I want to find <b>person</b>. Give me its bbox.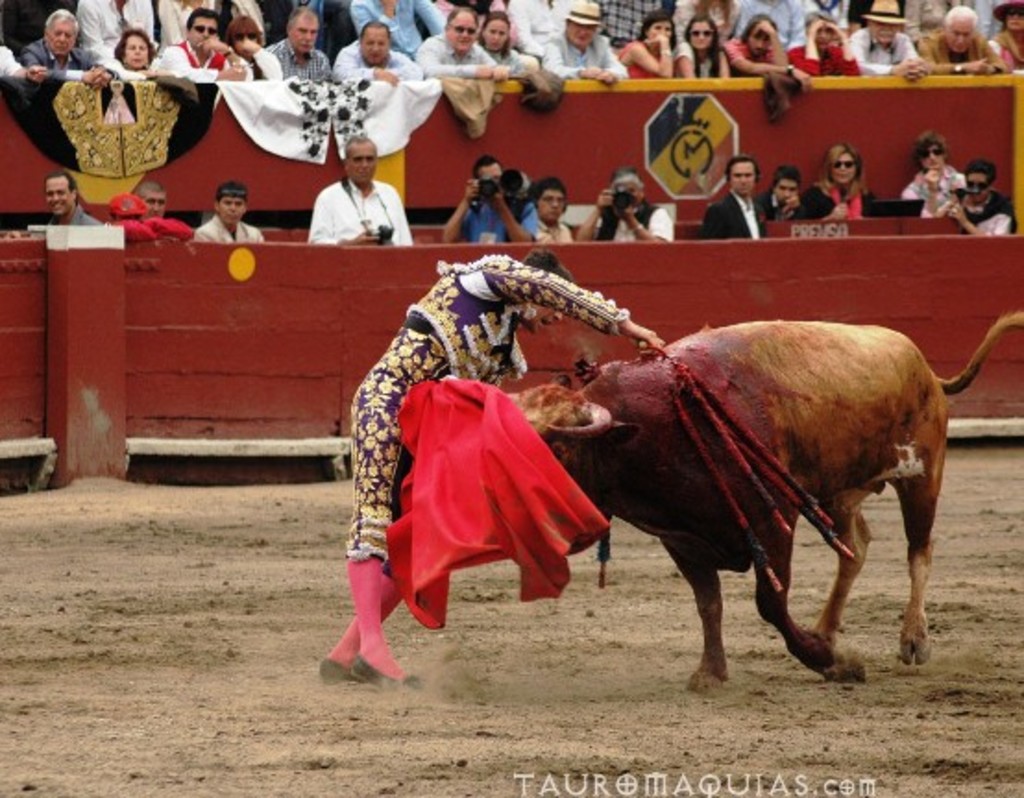
box(545, 0, 632, 87).
